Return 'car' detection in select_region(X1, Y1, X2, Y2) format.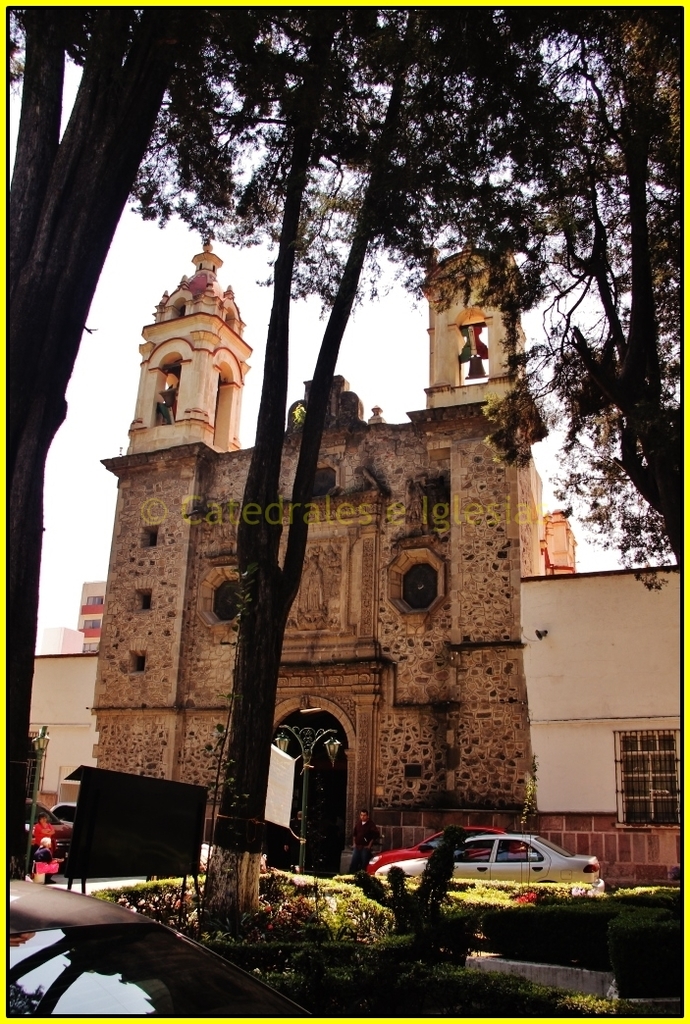
select_region(30, 805, 72, 851).
